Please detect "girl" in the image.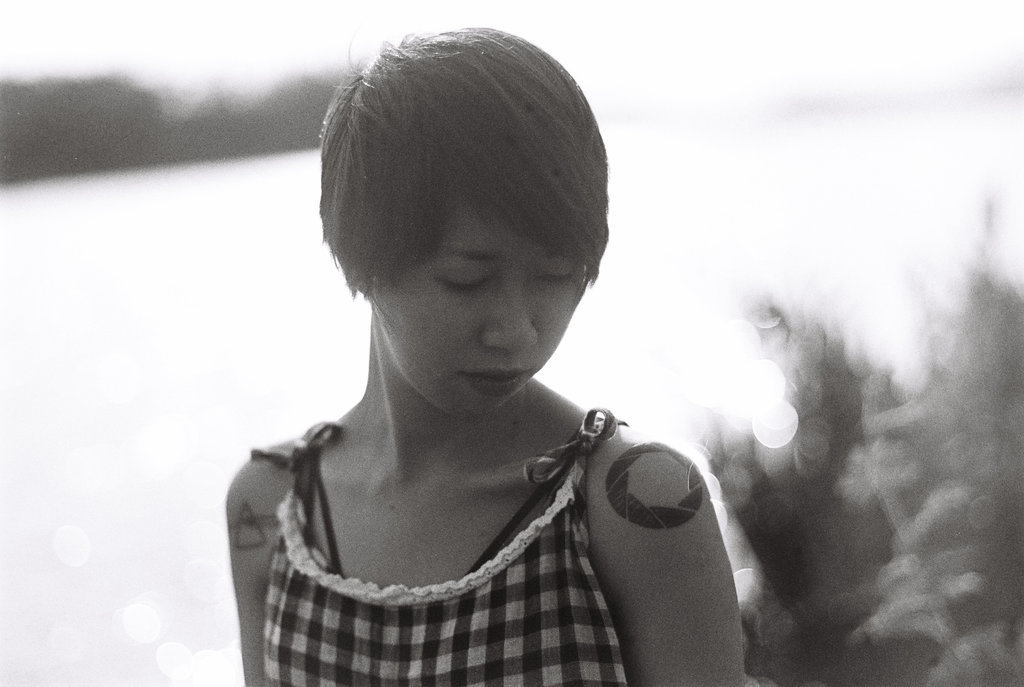
rect(225, 23, 729, 686).
